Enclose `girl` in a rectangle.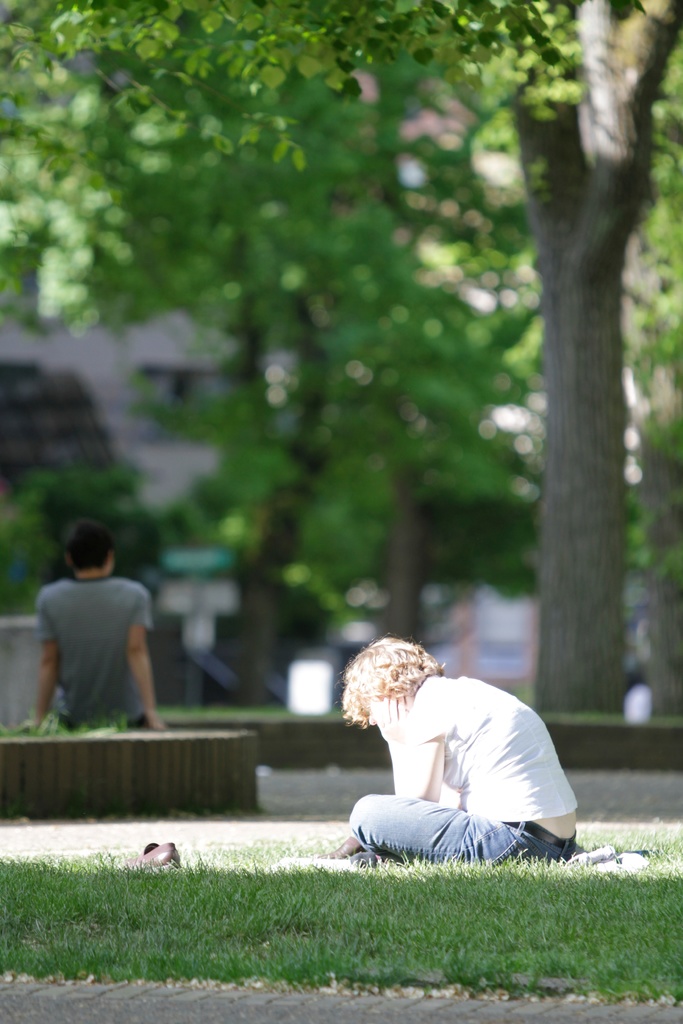
left=338, top=641, right=582, bottom=869.
